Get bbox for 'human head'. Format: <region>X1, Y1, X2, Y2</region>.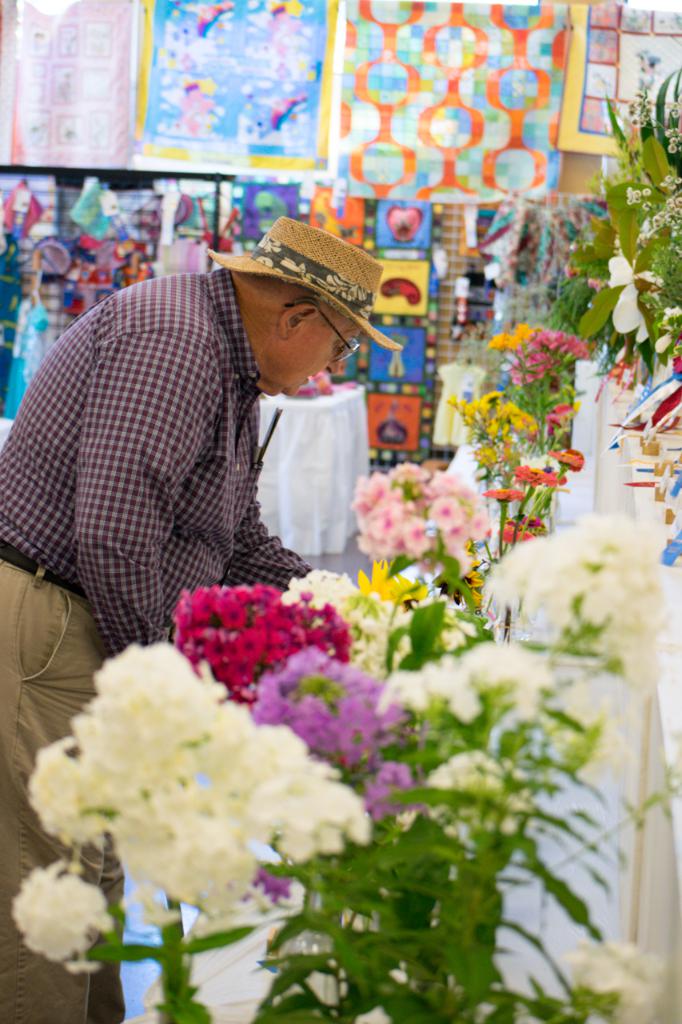
<region>239, 279, 366, 401</region>.
